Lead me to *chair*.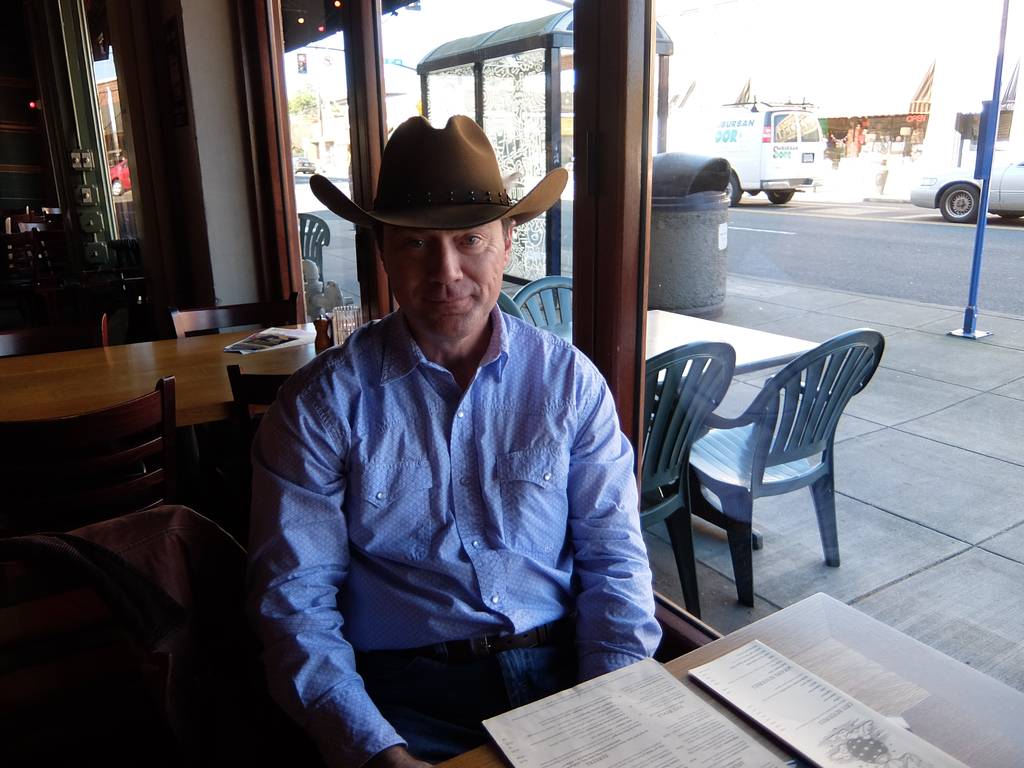
Lead to l=644, t=338, r=737, b=622.
